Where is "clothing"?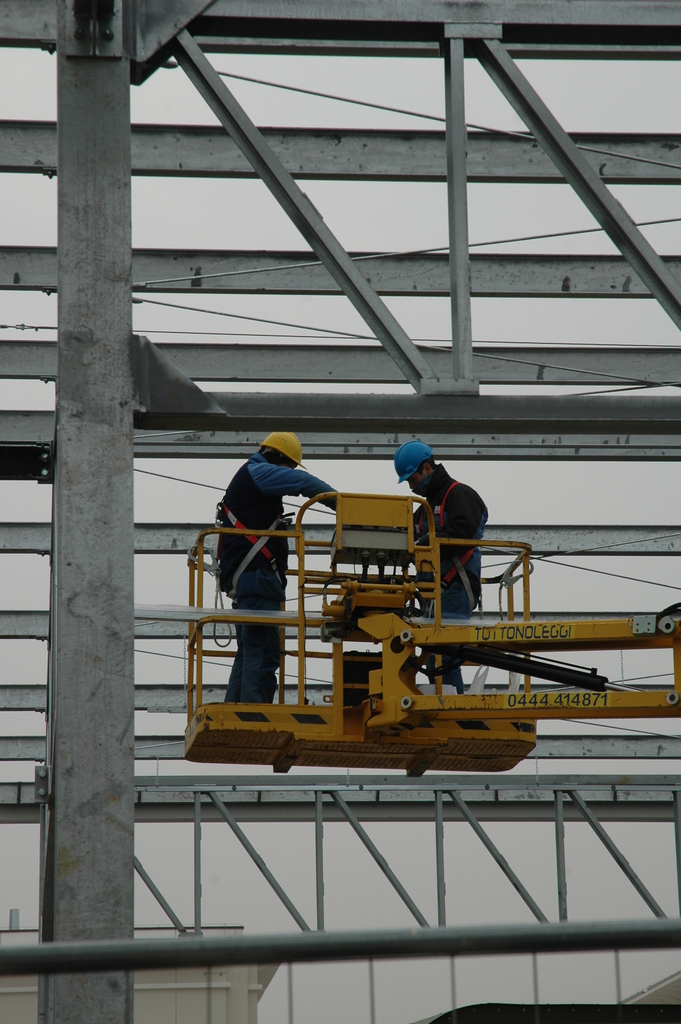
bbox(209, 433, 332, 686).
